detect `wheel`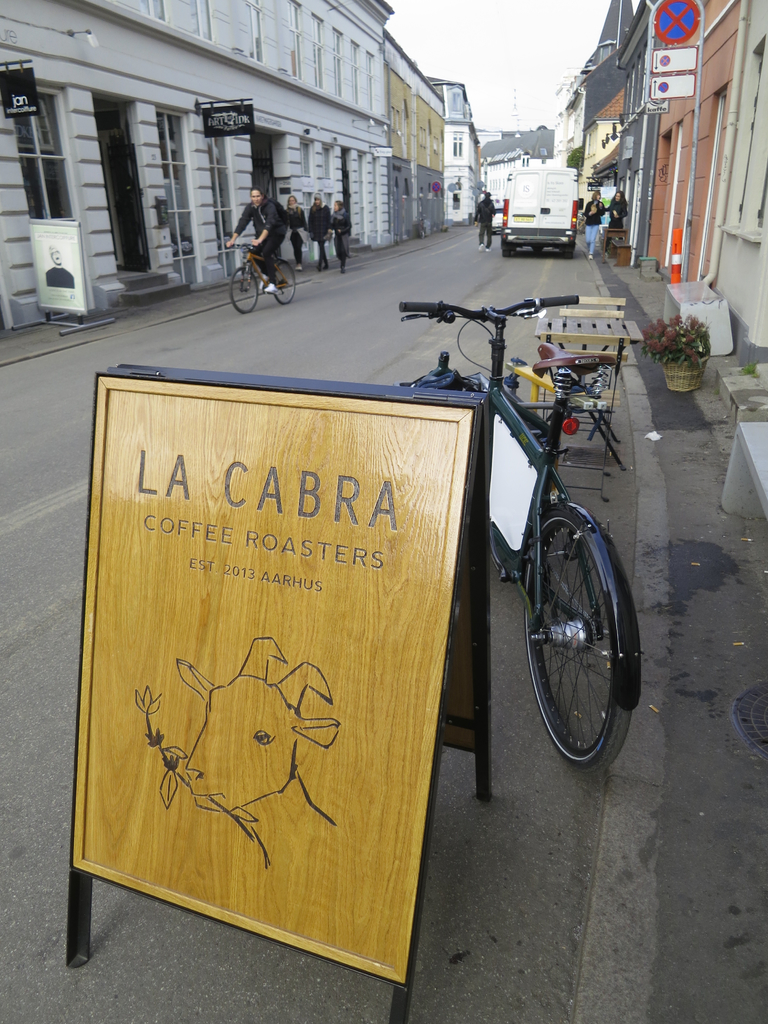
(left=503, top=241, right=513, bottom=255)
